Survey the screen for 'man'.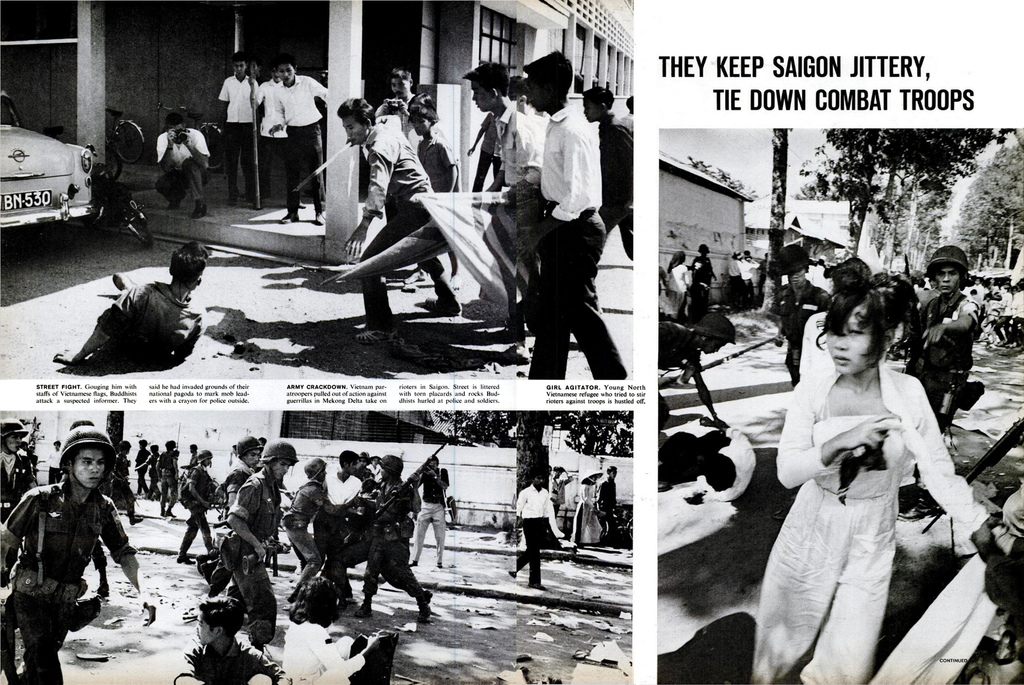
Survey found: crop(278, 449, 356, 610).
